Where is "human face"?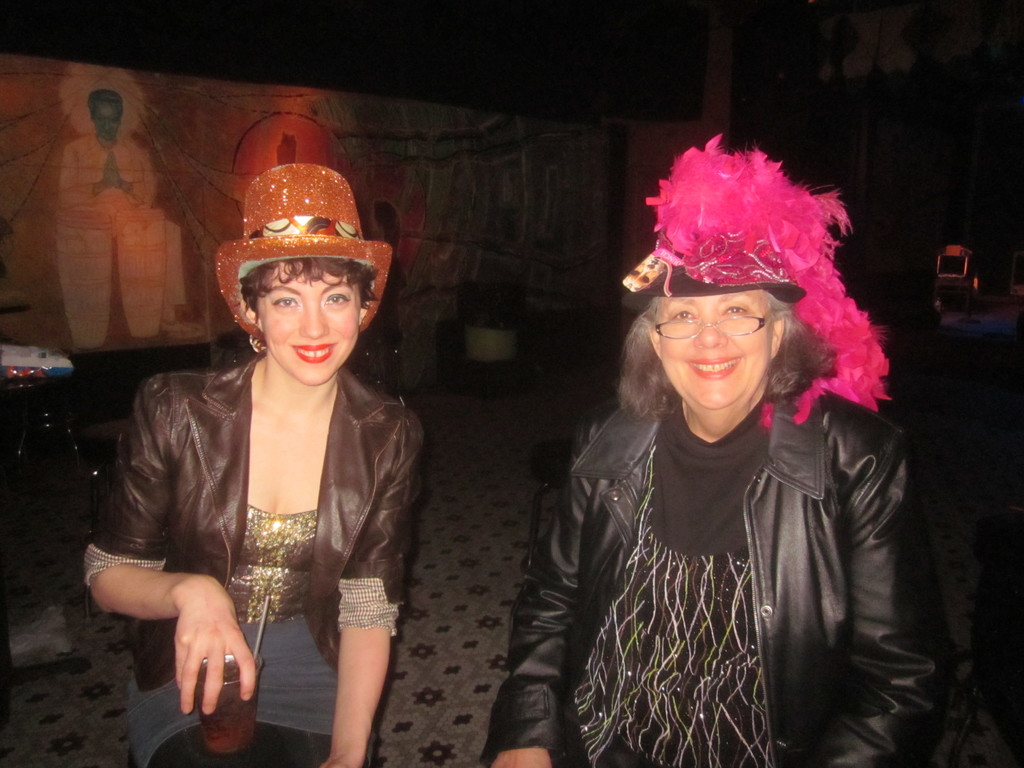
pyautogui.locateOnScreen(657, 290, 778, 415).
